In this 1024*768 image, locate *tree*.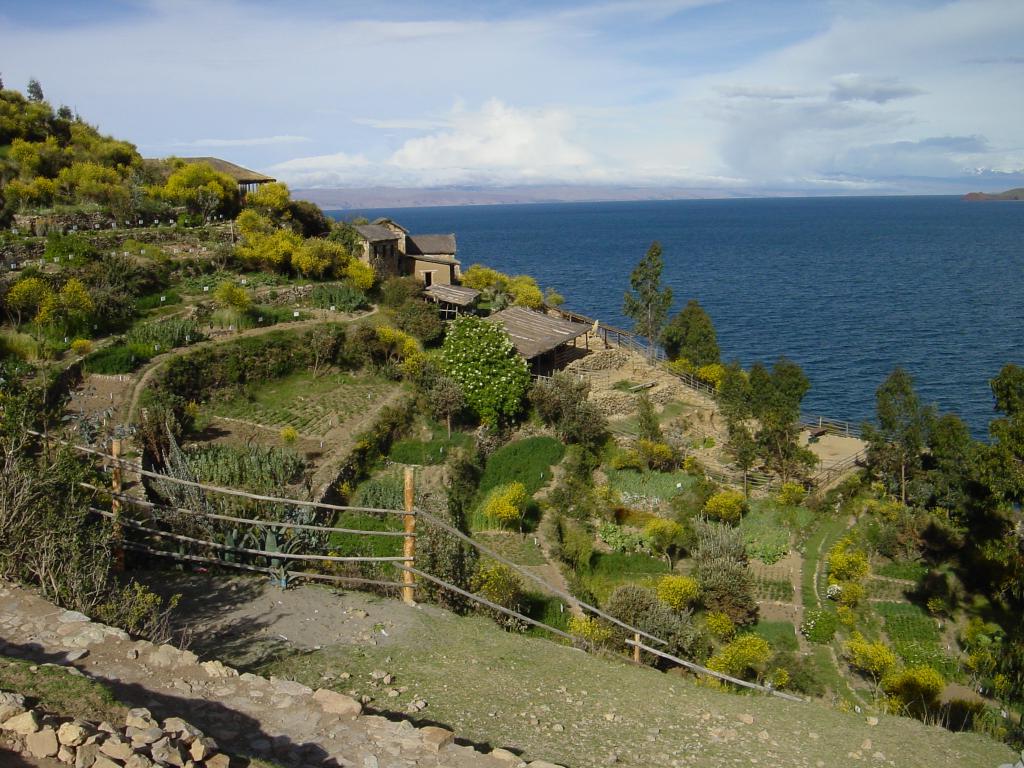
Bounding box: rect(852, 364, 943, 501).
